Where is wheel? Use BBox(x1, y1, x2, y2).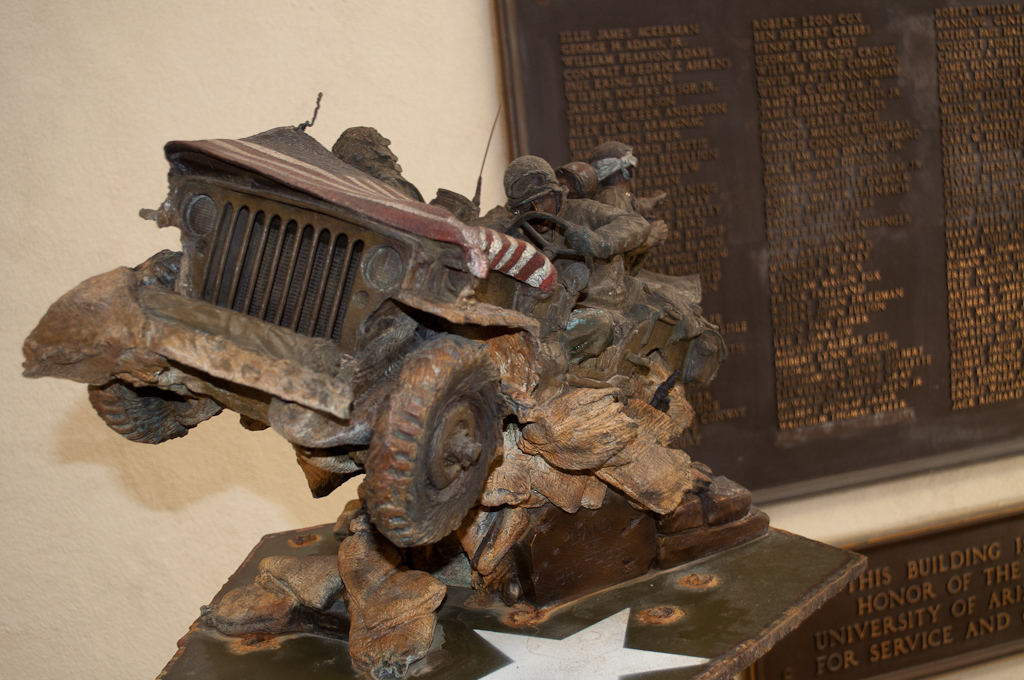
BBox(358, 350, 506, 547).
